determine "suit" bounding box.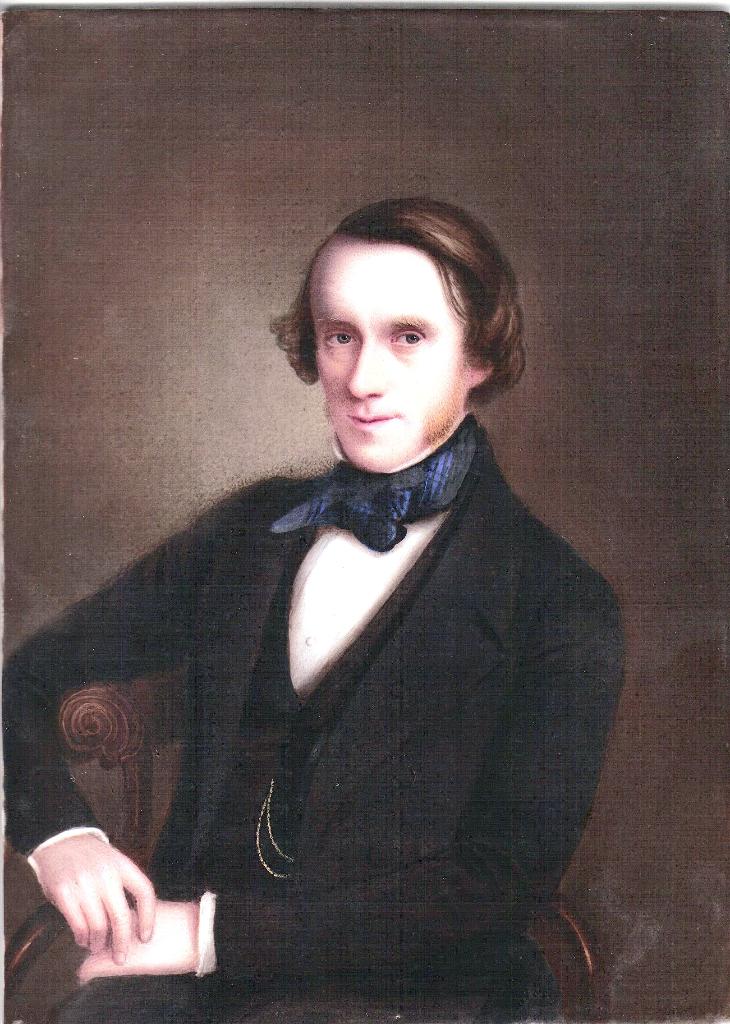
Determined: [45, 321, 637, 1007].
